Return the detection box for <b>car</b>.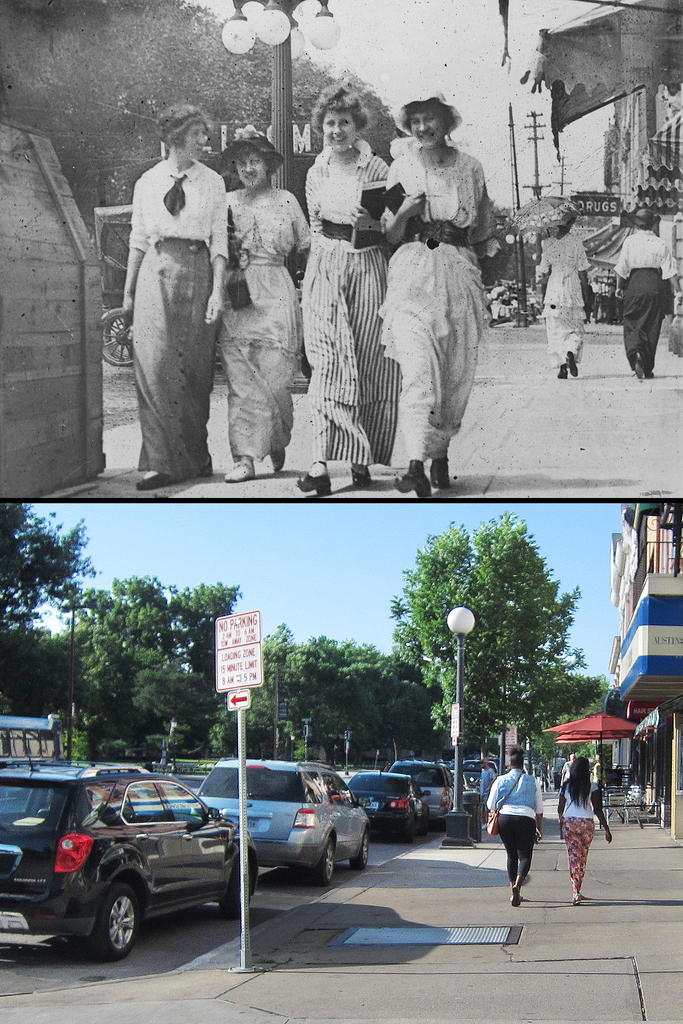
l=458, t=758, r=500, b=791.
